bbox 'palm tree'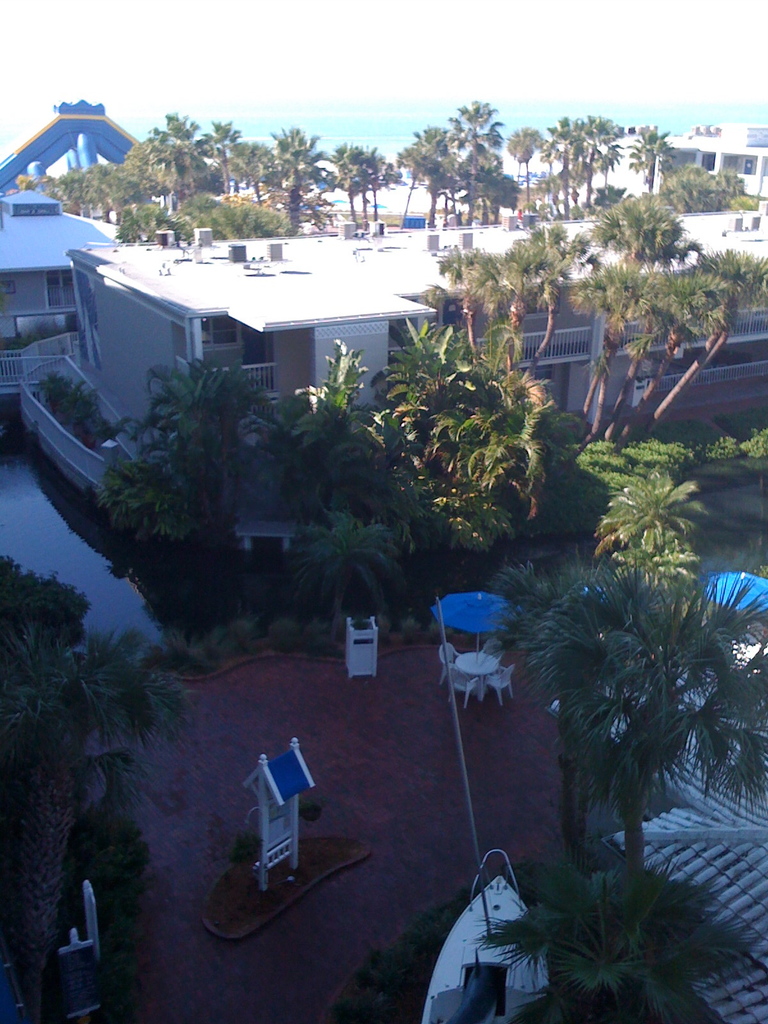
510/548/632/850
